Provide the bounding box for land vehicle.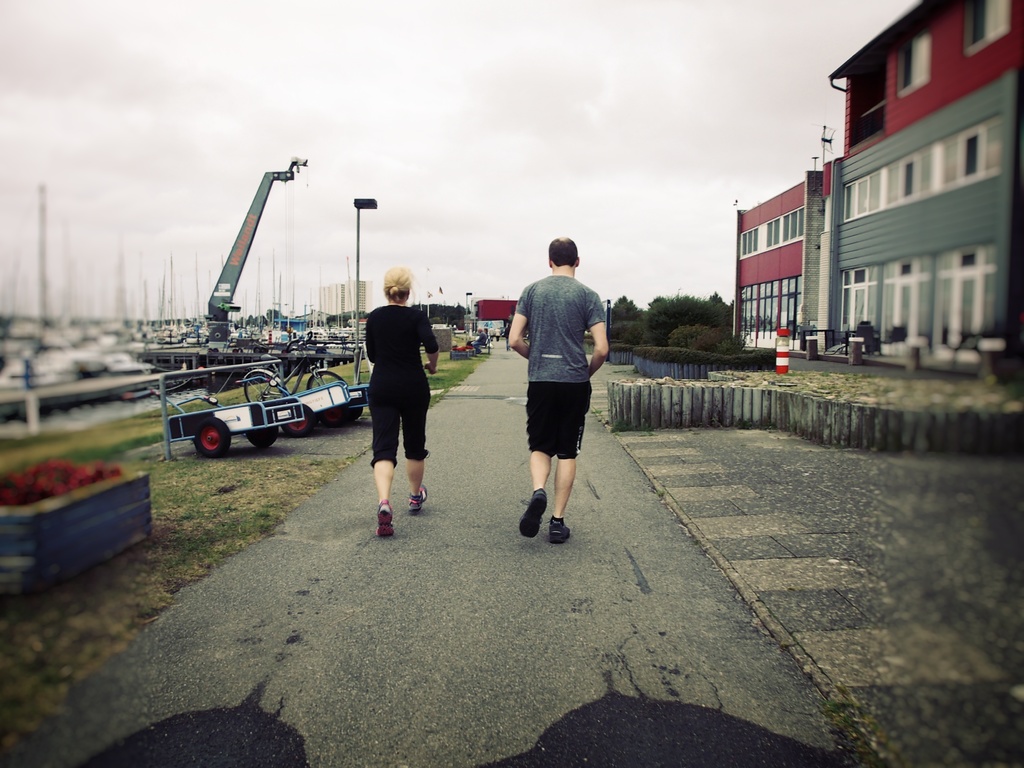
{"left": 240, "top": 330, "right": 349, "bottom": 404}.
